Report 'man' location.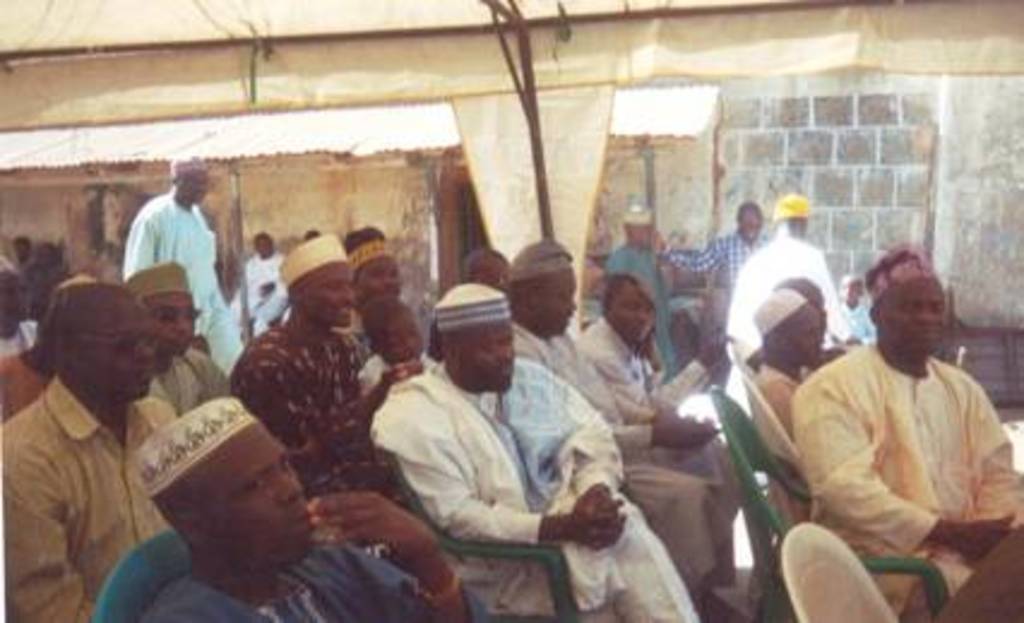
Report: select_region(507, 226, 762, 621).
